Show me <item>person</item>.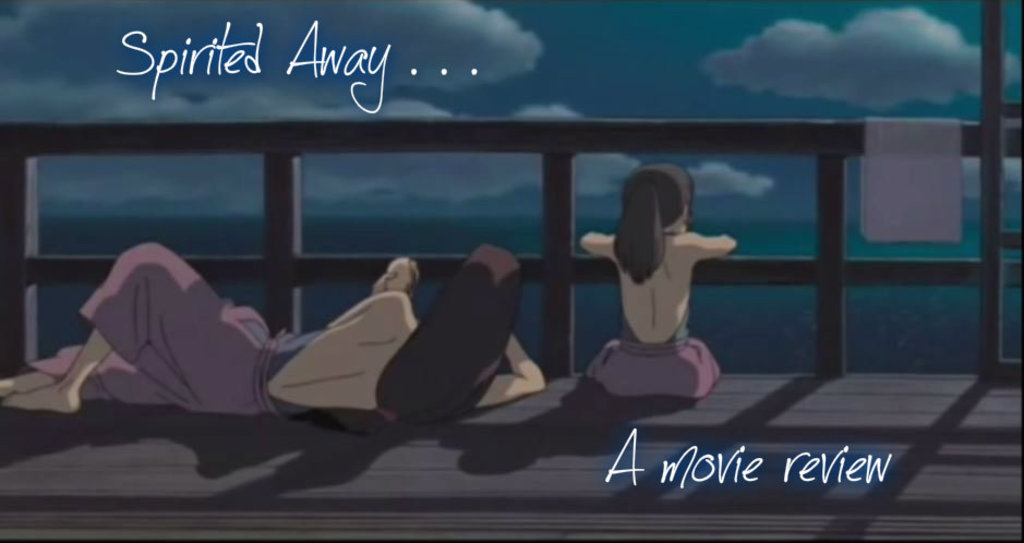
<item>person</item> is here: [x1=586, y1=148, x2=749, y2=431].
